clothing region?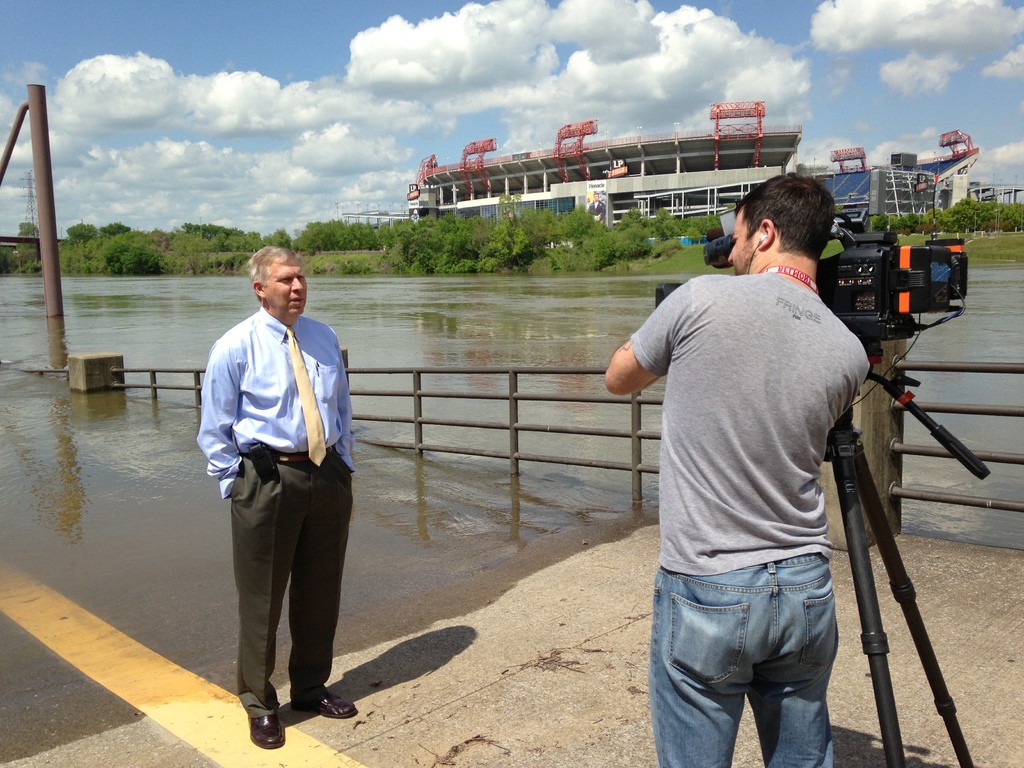
(630, 254, 888, 767)
